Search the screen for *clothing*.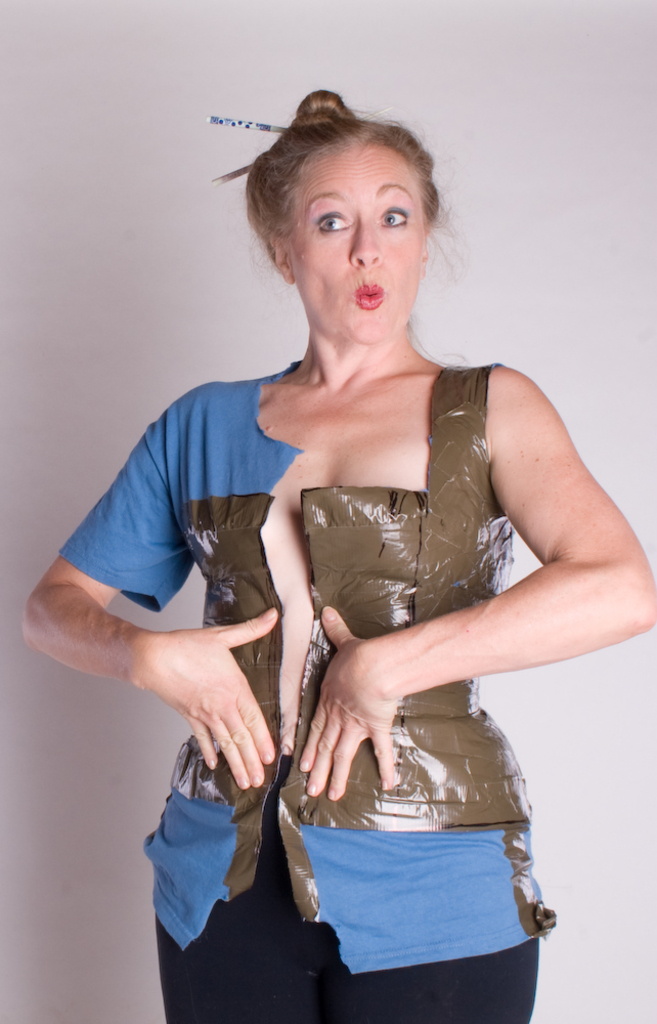
Found at select_region(52, 348, 550, 1023).
